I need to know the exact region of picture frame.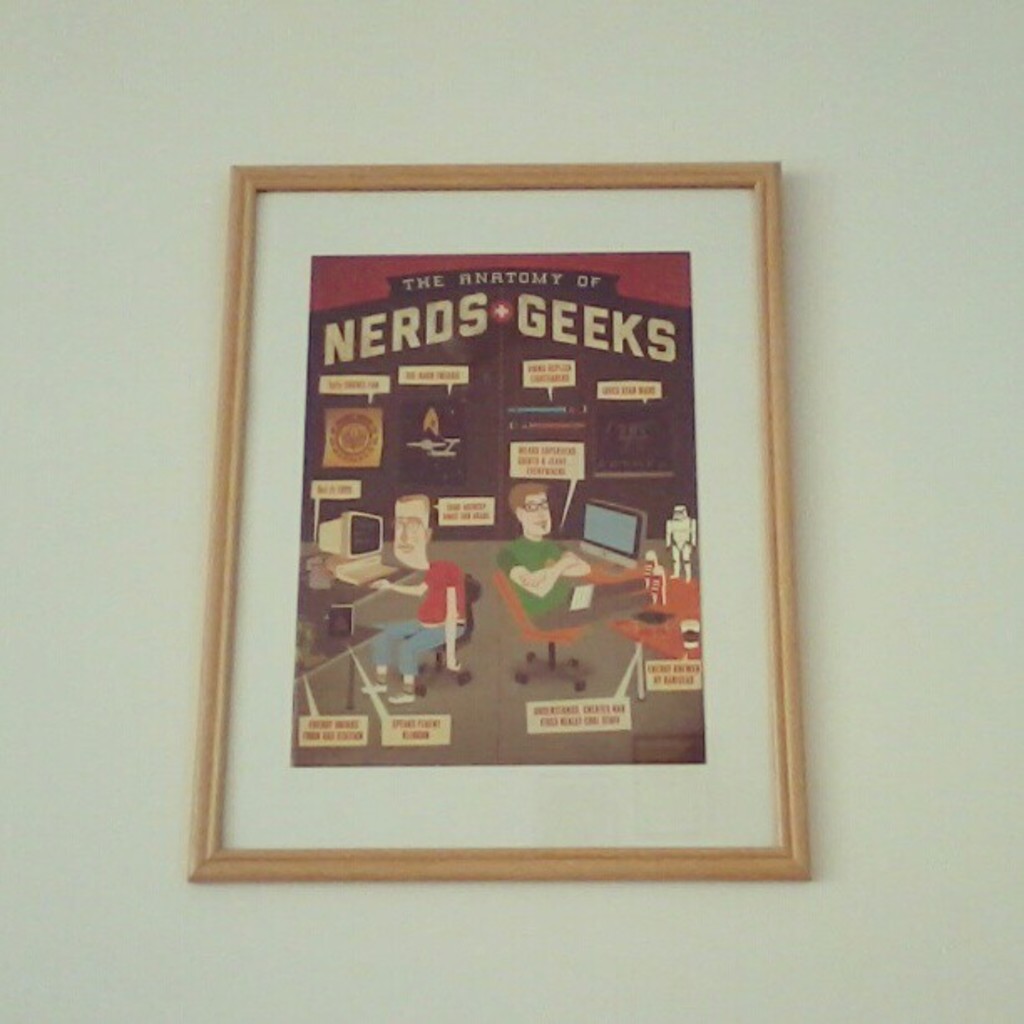
Region: 186:157:815:882.
